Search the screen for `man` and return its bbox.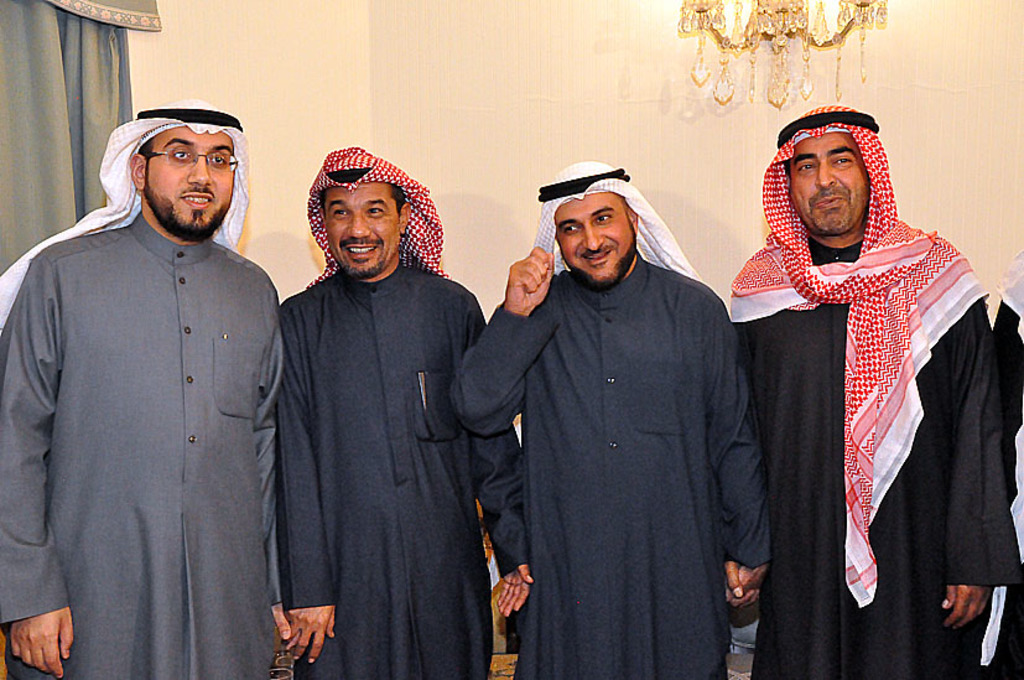
Found: 727,103,1000,679.
